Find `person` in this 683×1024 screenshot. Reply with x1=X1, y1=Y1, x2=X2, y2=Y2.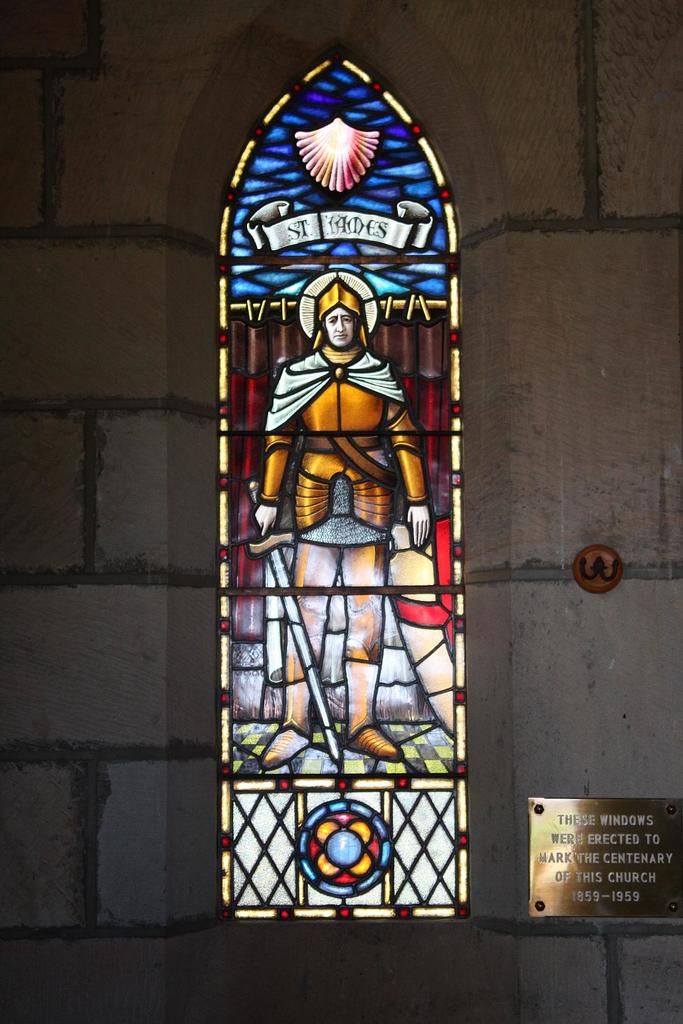
x1=263, y1=278, x2=427, y2=772.
